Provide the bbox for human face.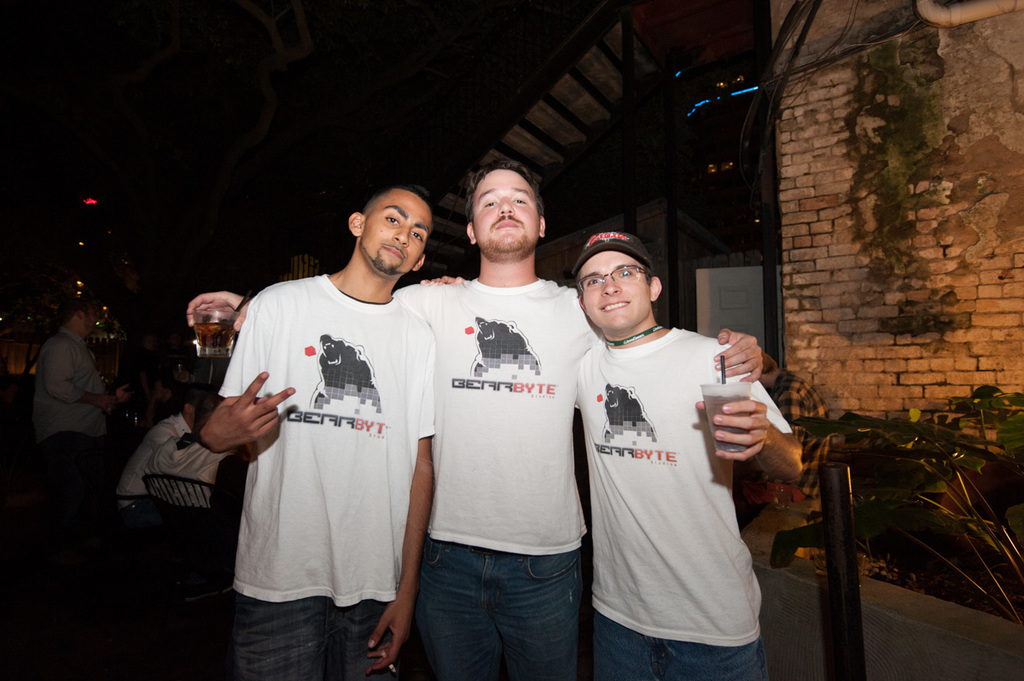
bbox=(579, 250, 649, 328).
